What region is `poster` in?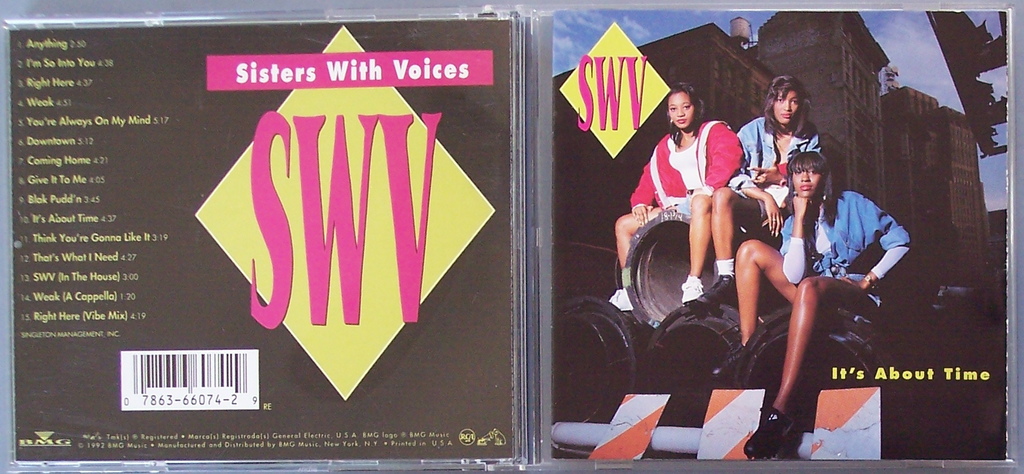
bbox=[7, 18, 516, 462].
